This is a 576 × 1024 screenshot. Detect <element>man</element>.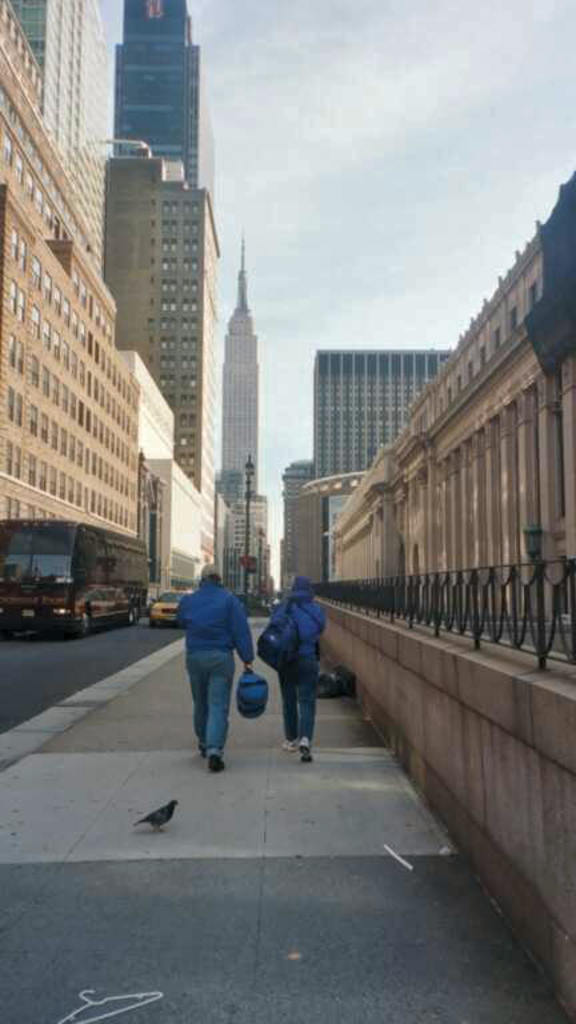
180/563/255/768.
